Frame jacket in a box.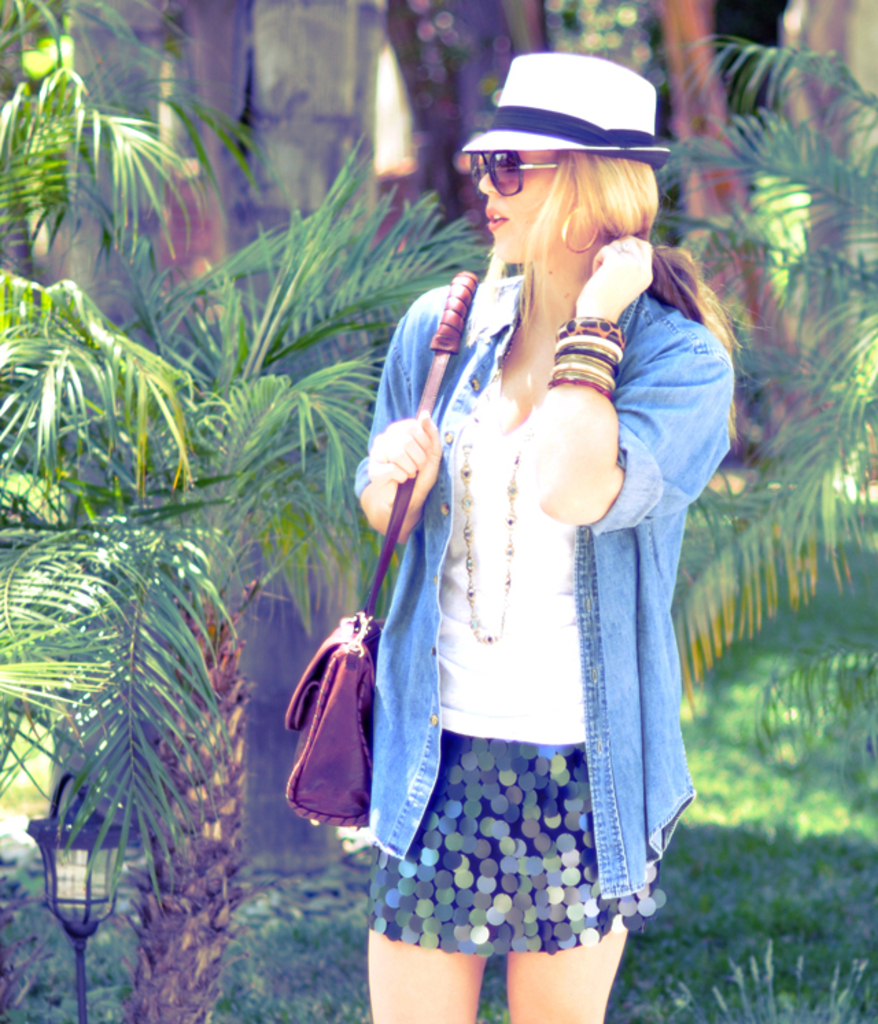
bbox(350, 275, 737, 899).
